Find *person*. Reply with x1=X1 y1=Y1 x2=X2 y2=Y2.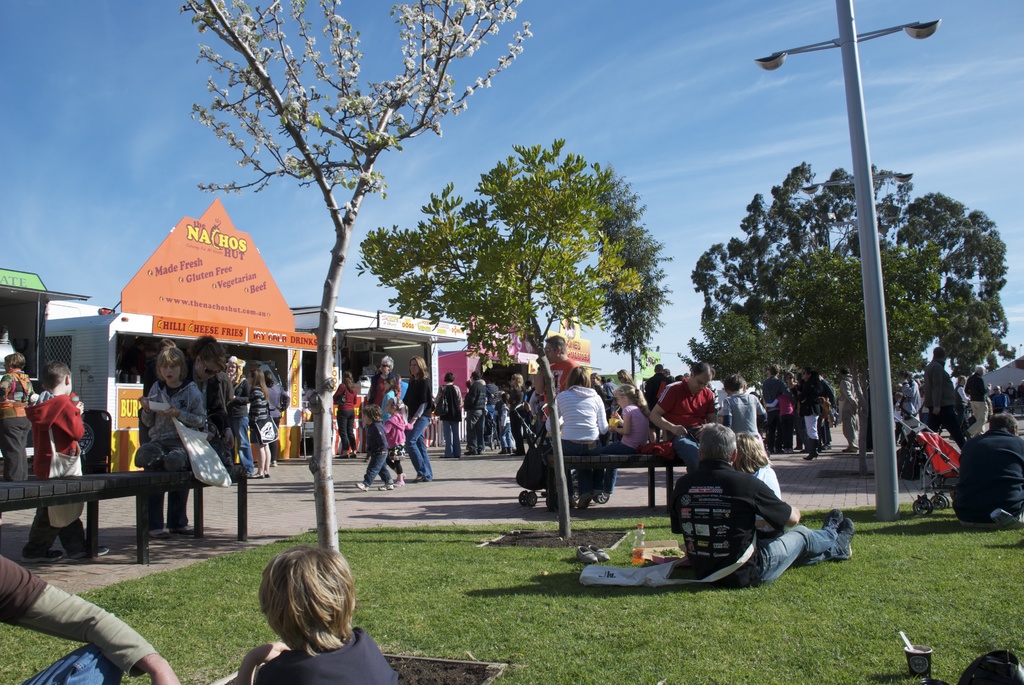
x1=352 y1=356 x2=398 y2=408.
